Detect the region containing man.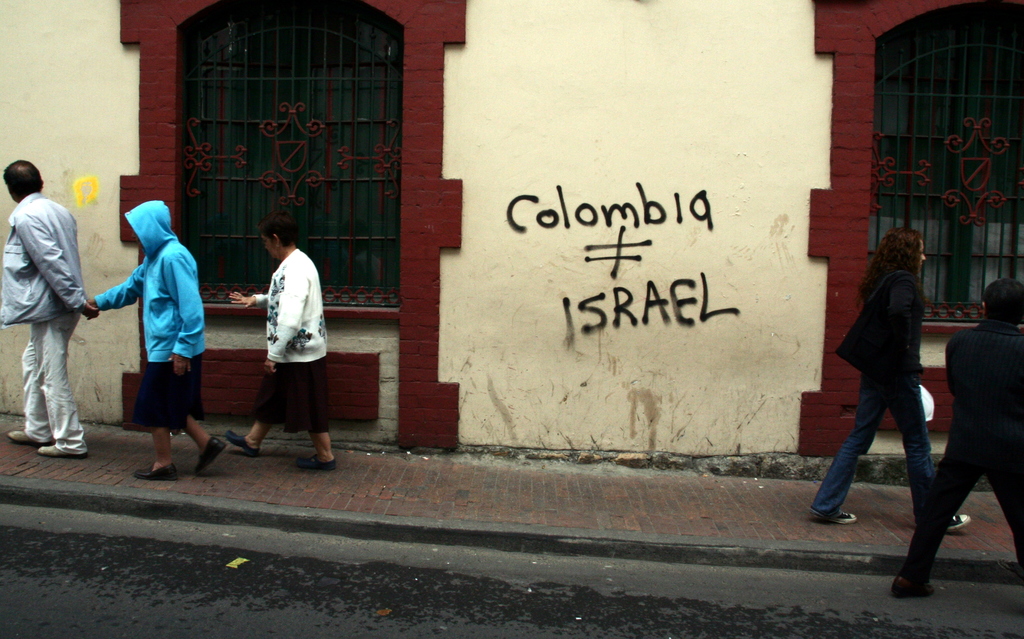
{"x1": 3, "y1": 153, "x2": 100, "y2": 468}.
